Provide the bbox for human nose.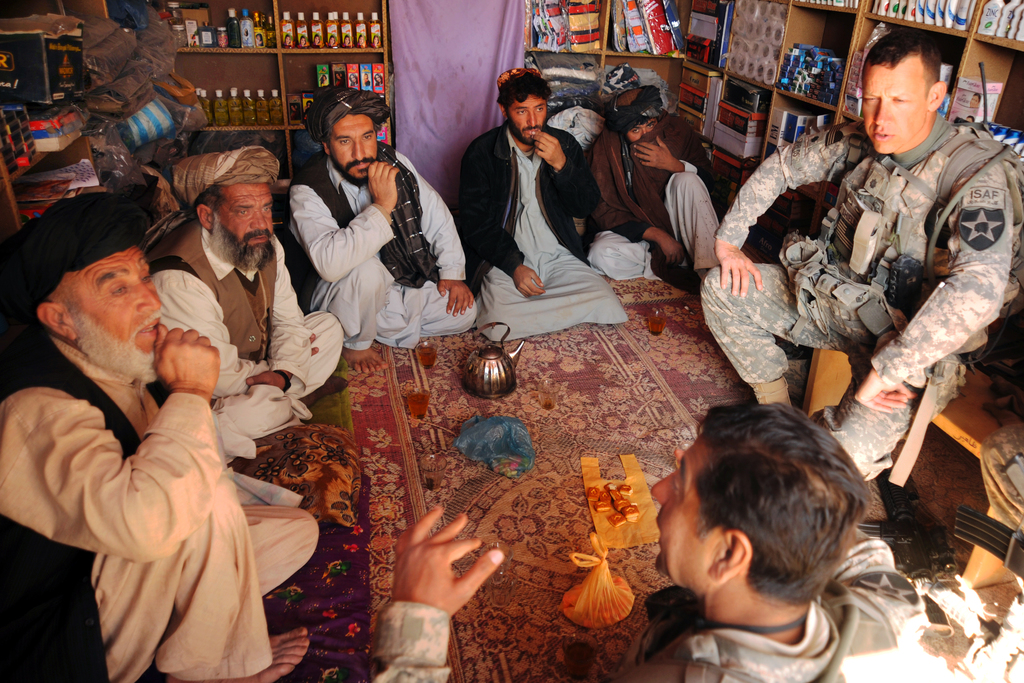
(left=526, top=113, right=538, bottom=128).
